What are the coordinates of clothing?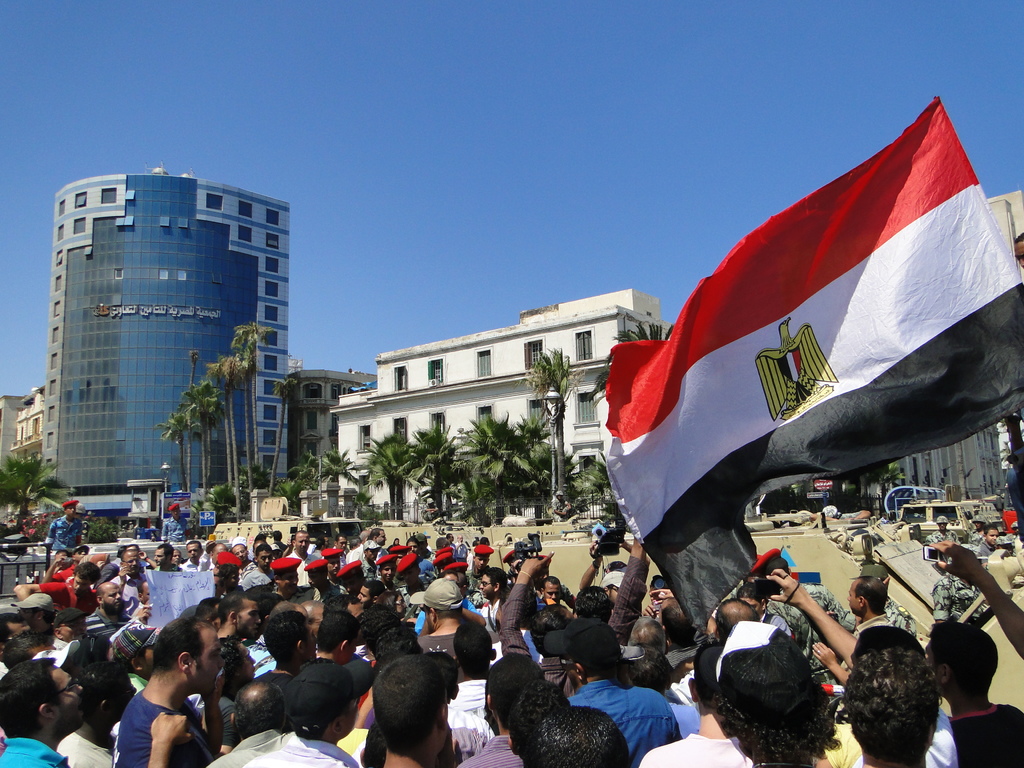
select_region(413, 631, 453, 659).
